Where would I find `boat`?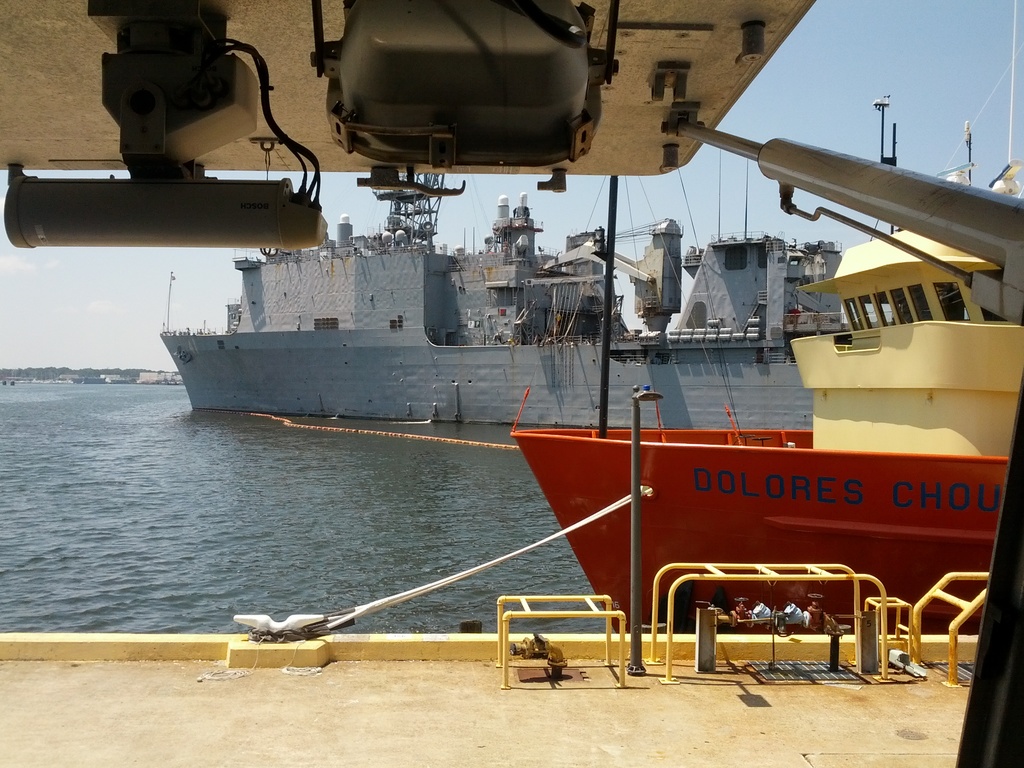
At {"x1": 505, "y1": 0, "x2": 1023, "y2": 632}.
